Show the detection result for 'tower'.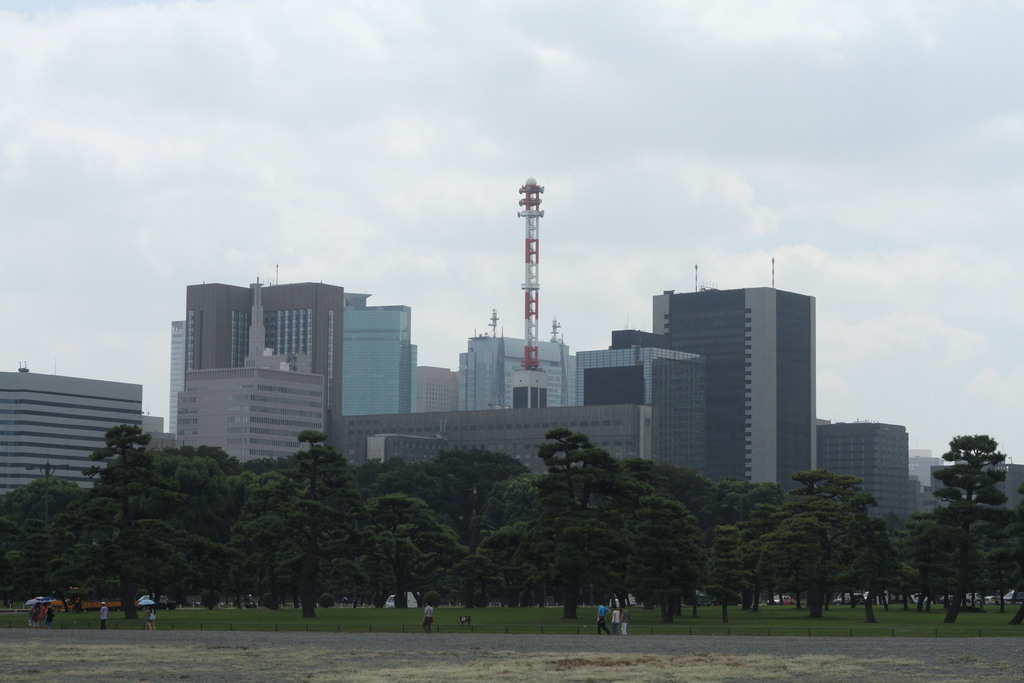
[left=569, top=327, right=707, bottom=486].
